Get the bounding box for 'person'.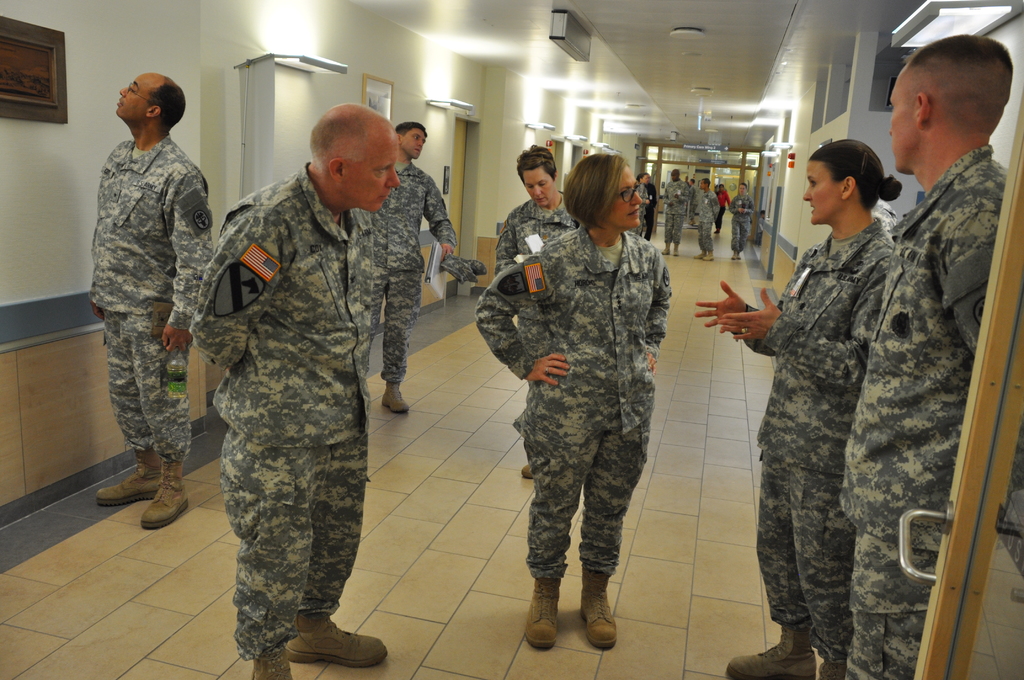
BBox(720, 184, 730, 223).
